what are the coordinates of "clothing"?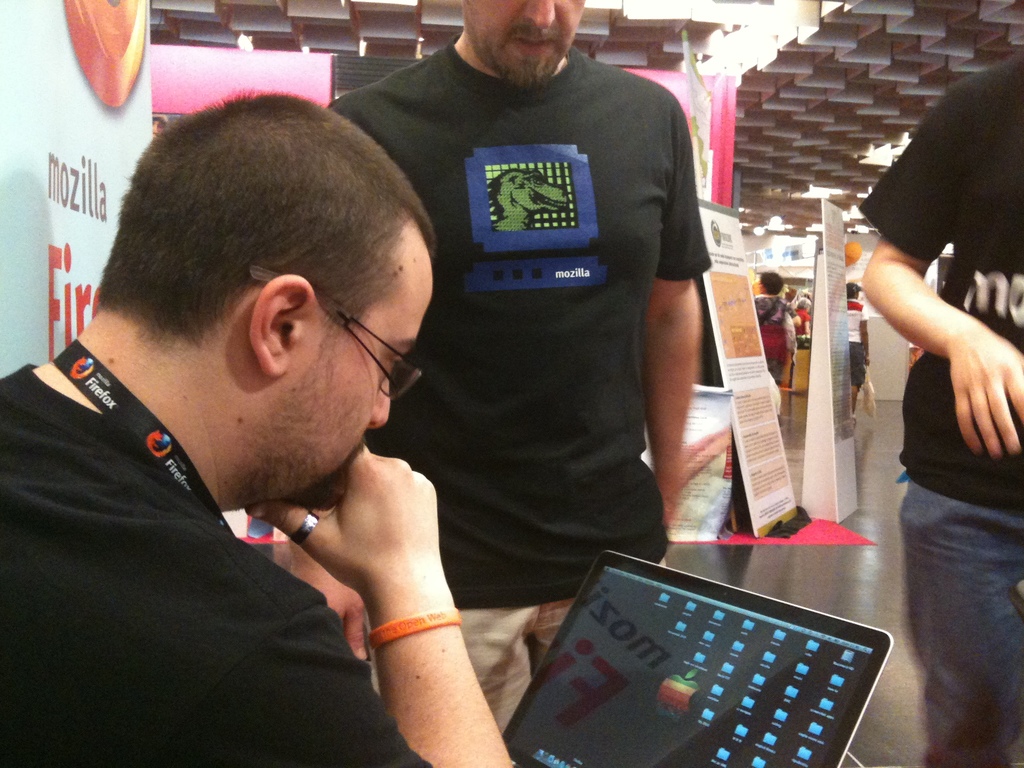
[left=860, top=60, right=1023, bottom=767].
